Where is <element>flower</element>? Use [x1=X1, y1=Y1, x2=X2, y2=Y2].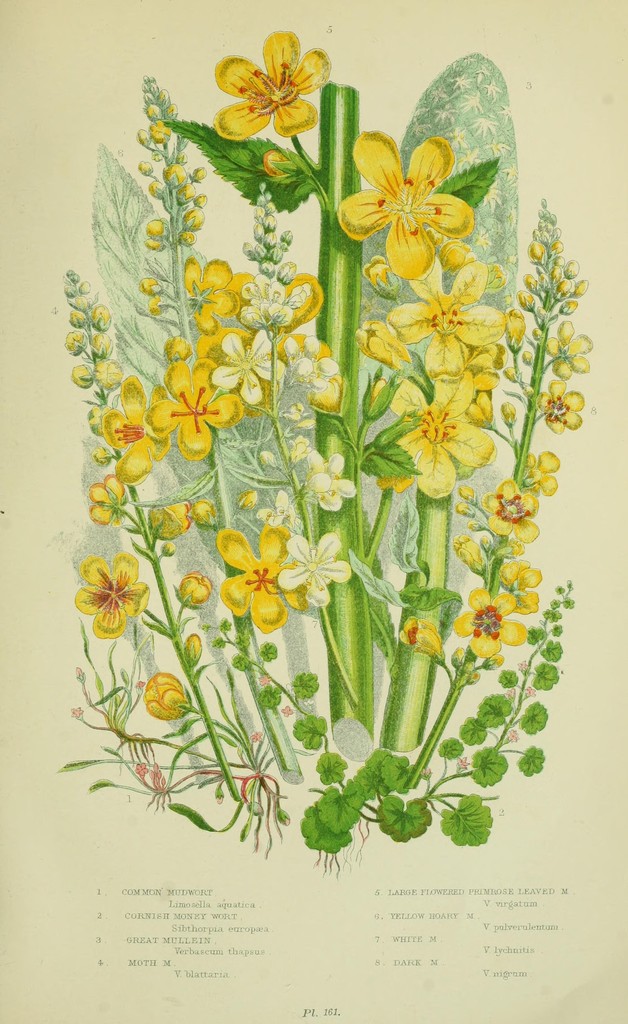
[x1=179, y1=566, x2=214, y2=602].
